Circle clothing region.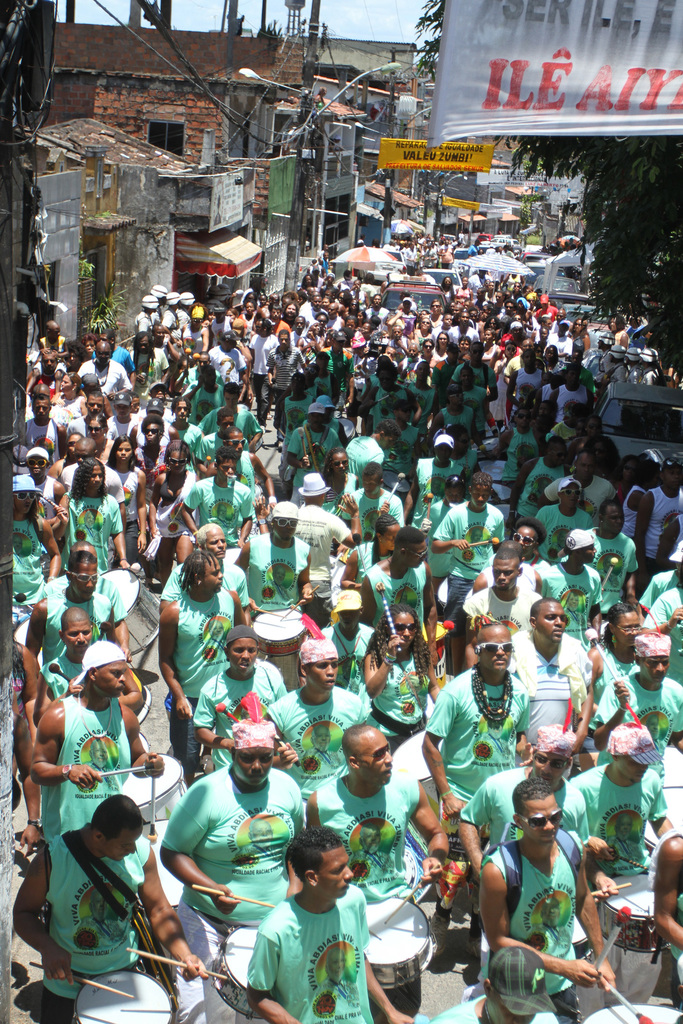
Region: crop(192, 477, 255, 522).
